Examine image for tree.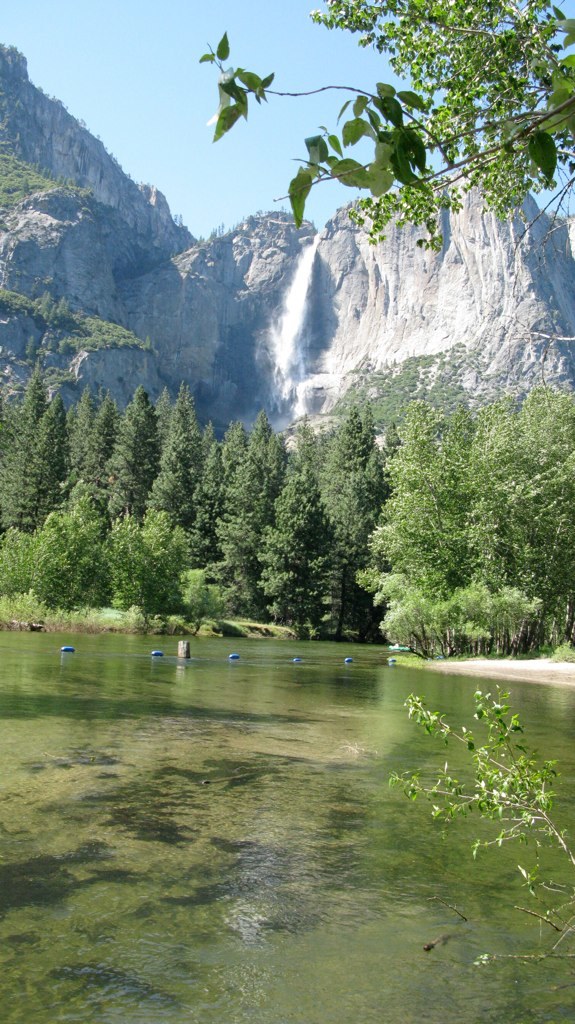
Examination result: (200, 1, 574, 226).
